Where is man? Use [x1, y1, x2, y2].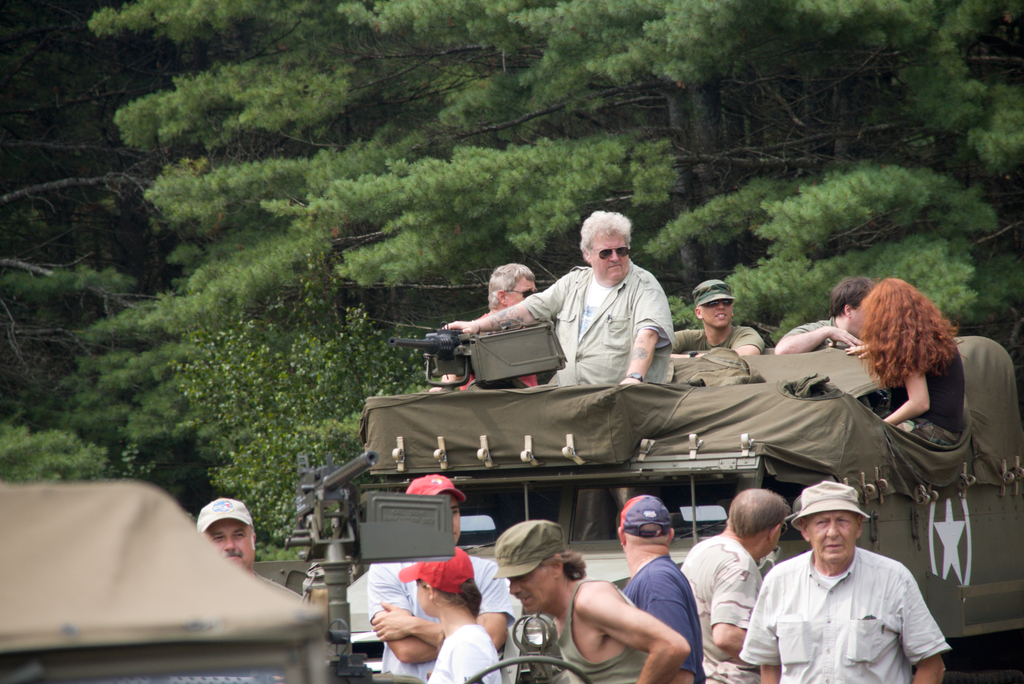
[668, 284, 765, 364].
